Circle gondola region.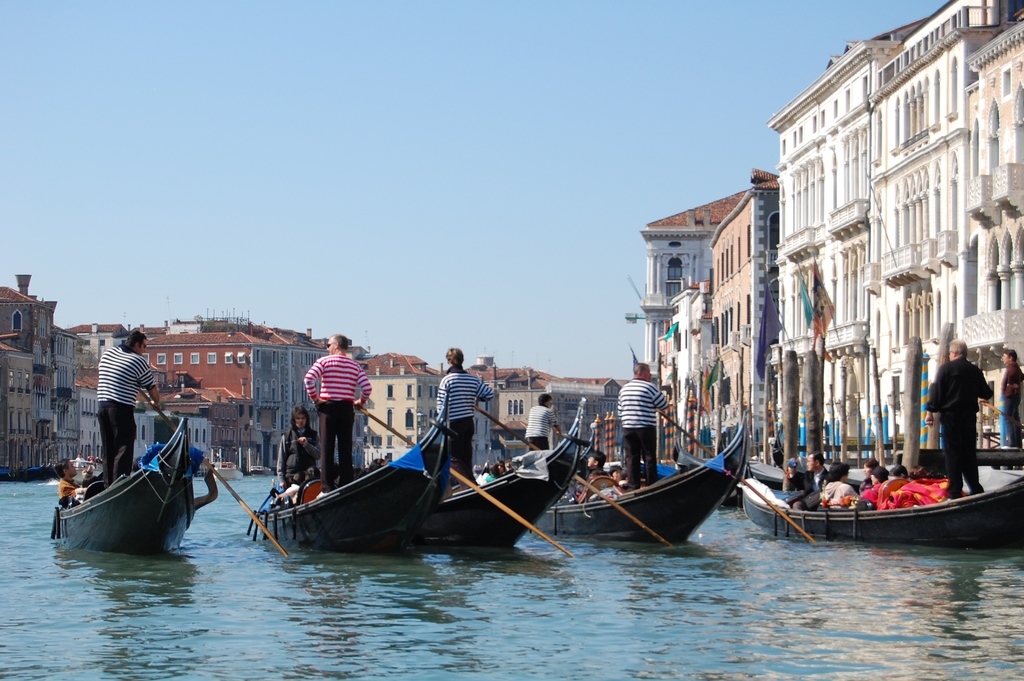
Region: bbox=(731, 451, 1023, 564).
